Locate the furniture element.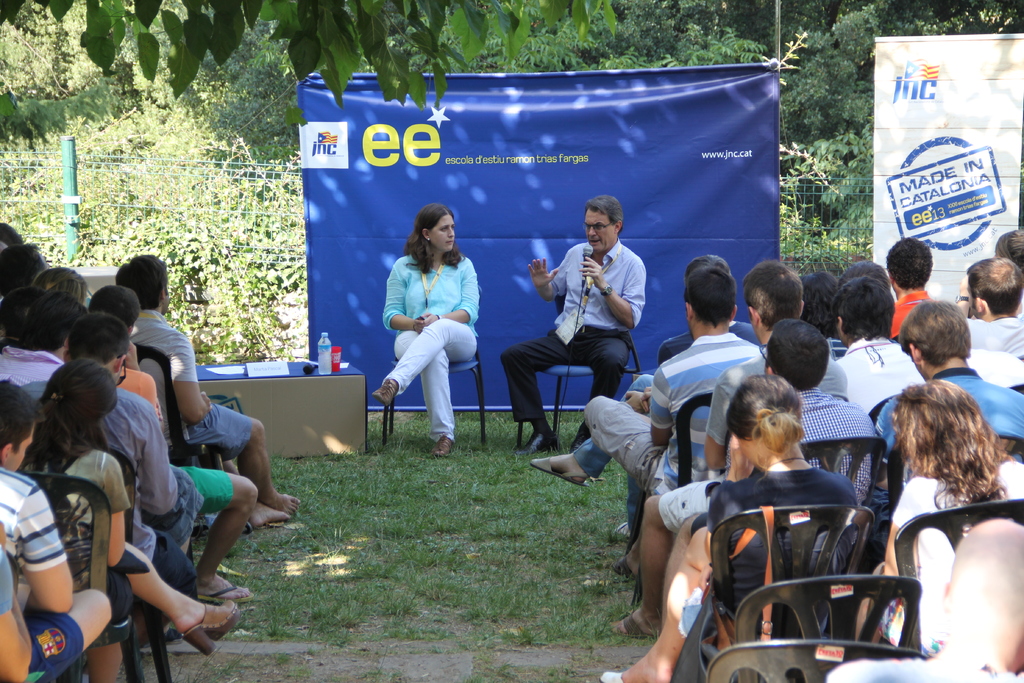
Element bbox: (x1=27, y1=472, x2=183, y2=682).
